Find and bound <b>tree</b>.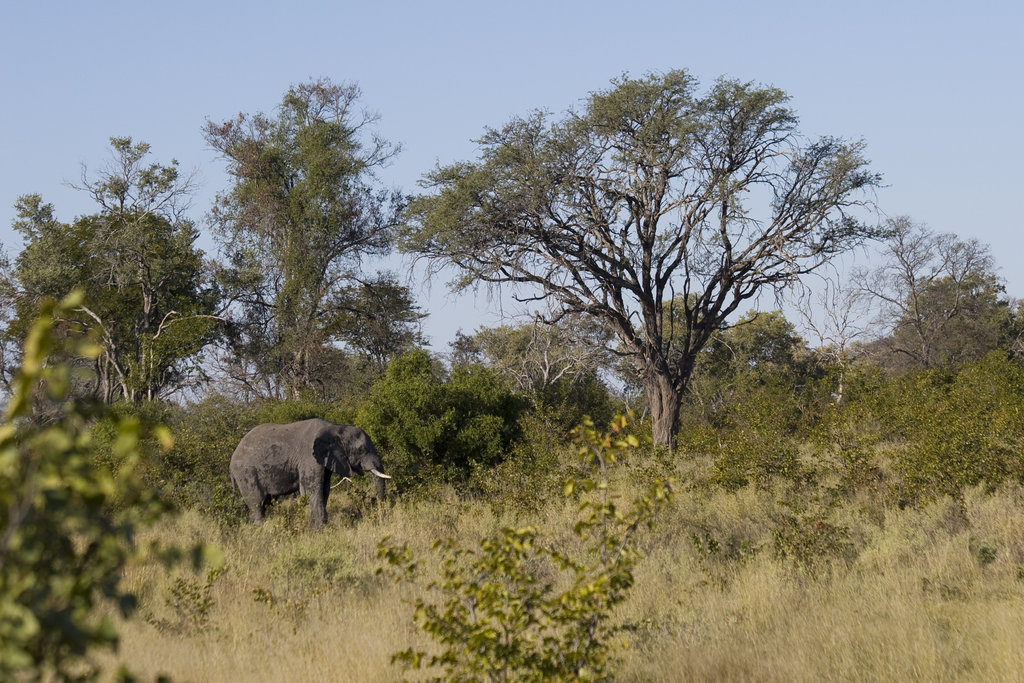
Bound: [left=207, top=86, right=456, bottom=436].
